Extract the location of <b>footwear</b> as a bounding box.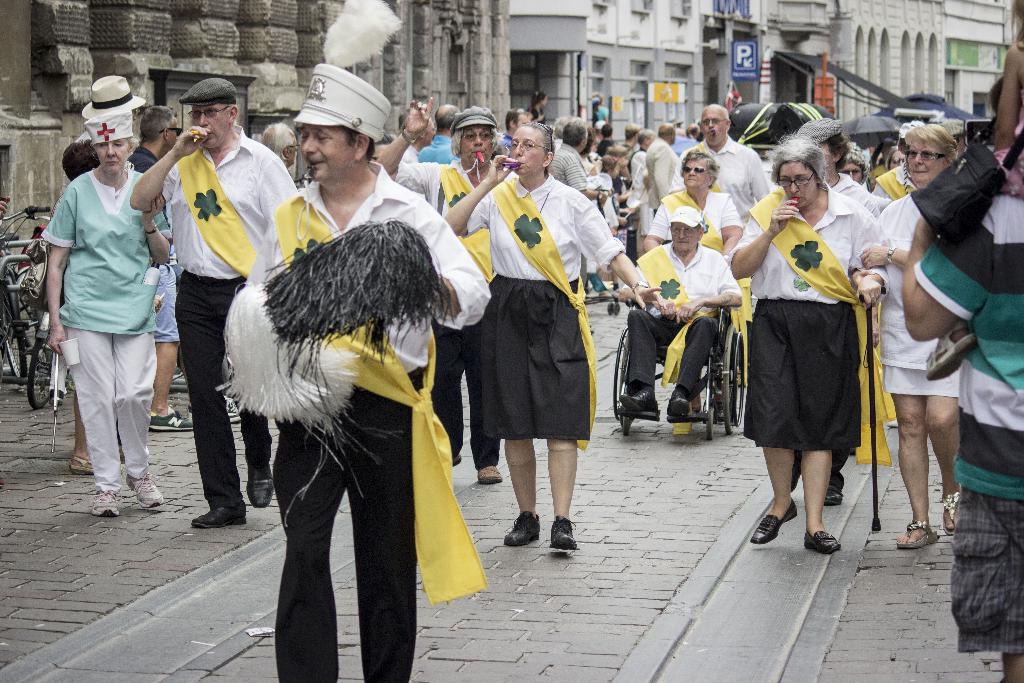
<bbox>87, 497, 122, 522</bbox>.
